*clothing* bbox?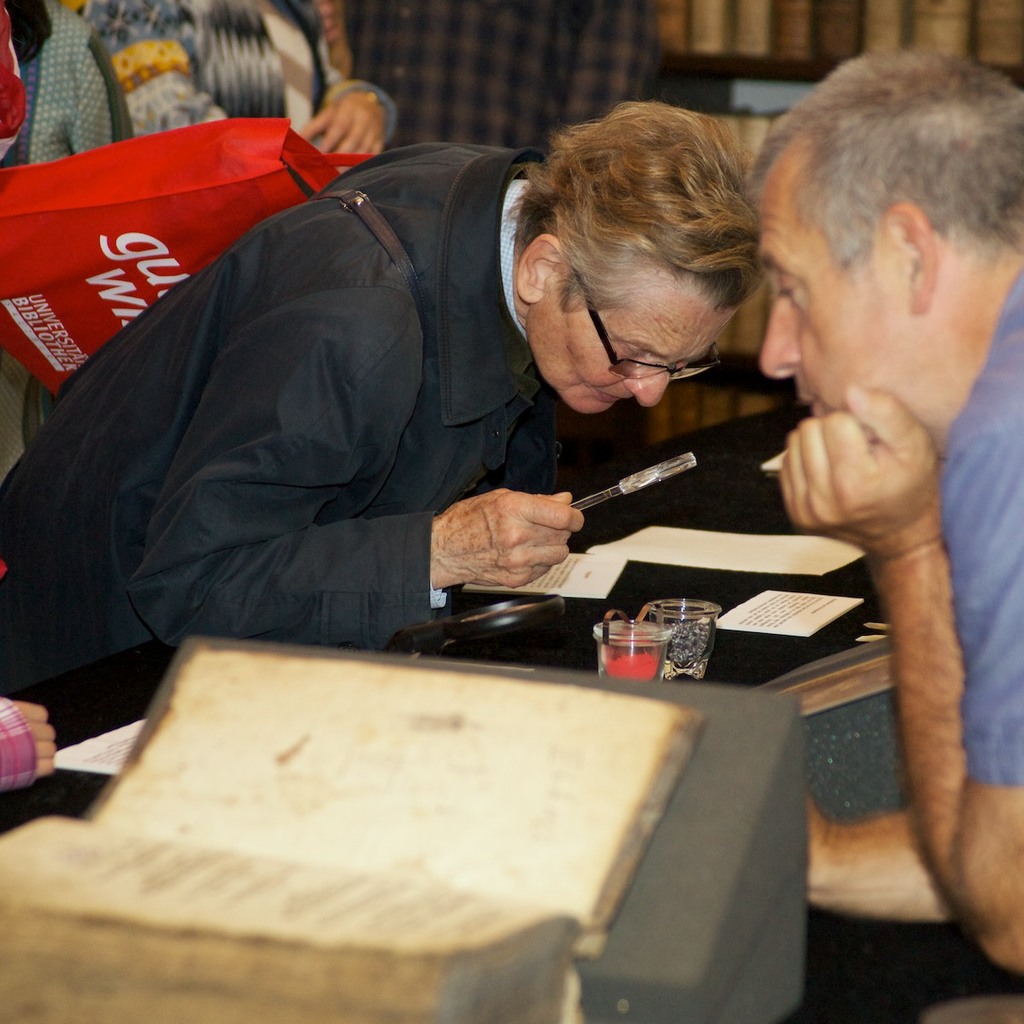
0/0/112/484
